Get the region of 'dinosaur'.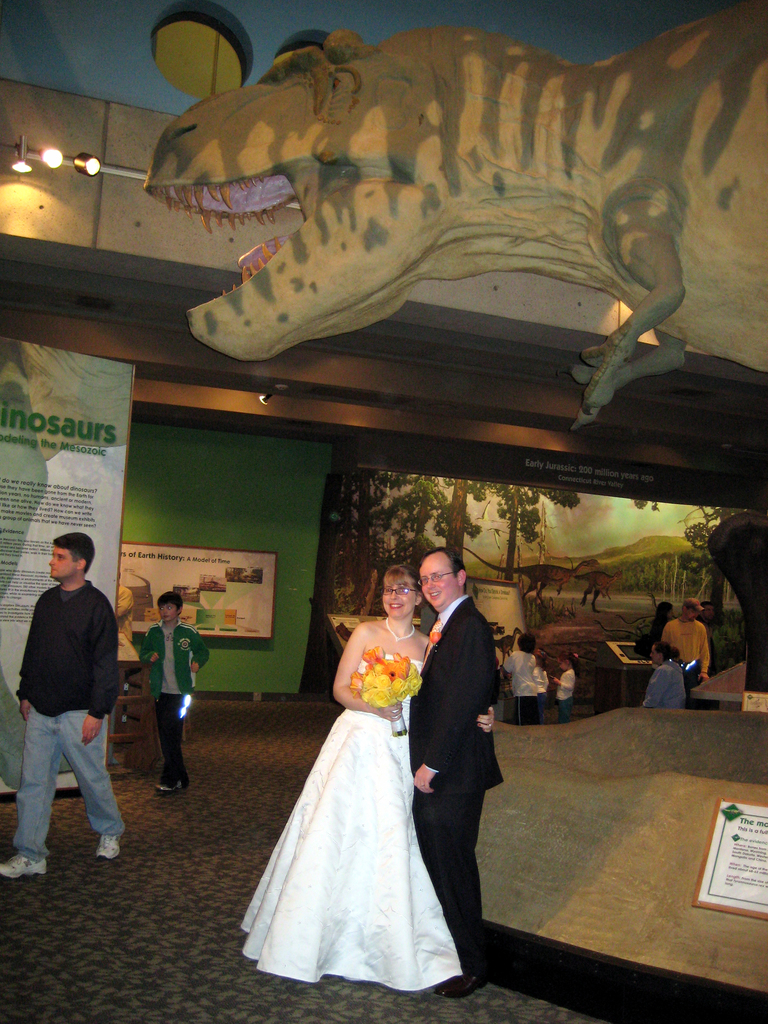
bbox=(456, 543, 585, 601).
